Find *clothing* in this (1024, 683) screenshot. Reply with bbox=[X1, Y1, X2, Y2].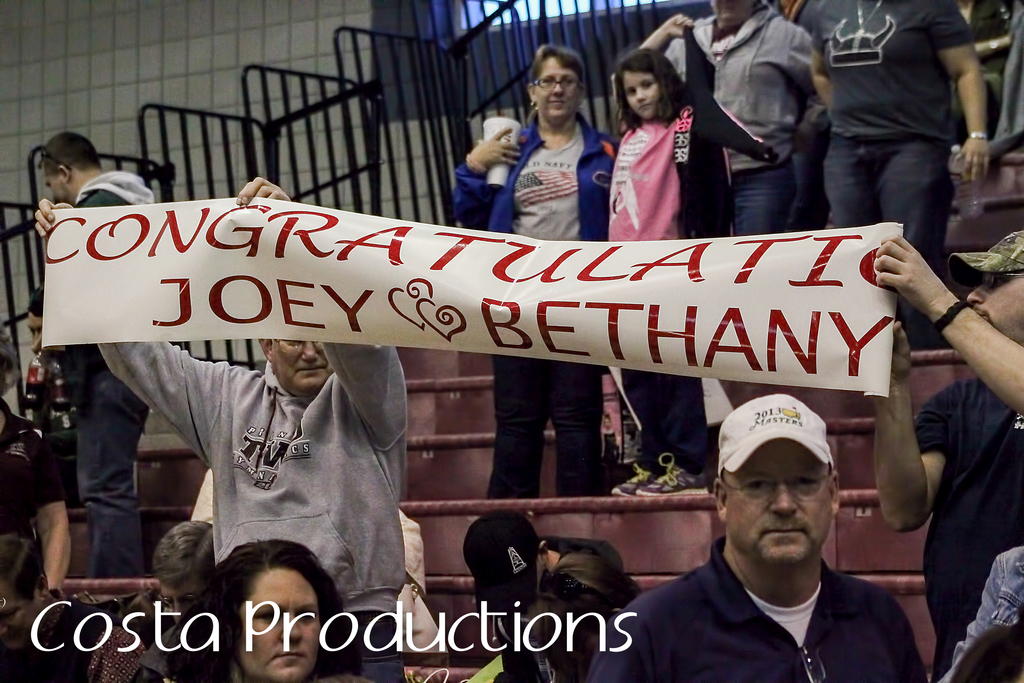
bbox=[605, 90, 776, 473].
